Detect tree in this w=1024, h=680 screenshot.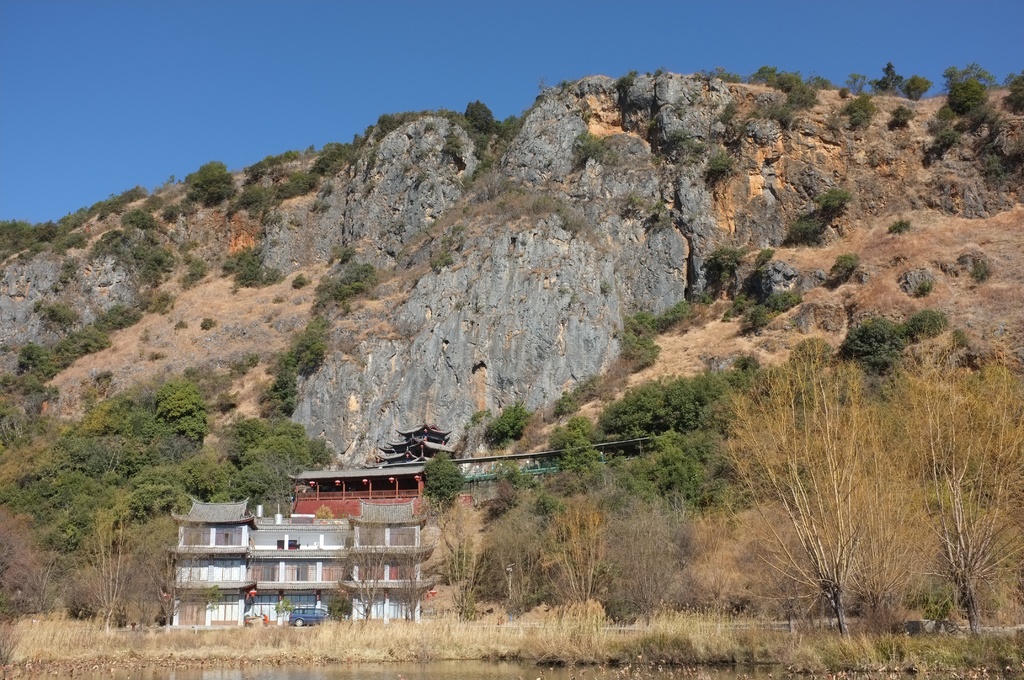
Detection: detection(892, 104, 916, 126).
